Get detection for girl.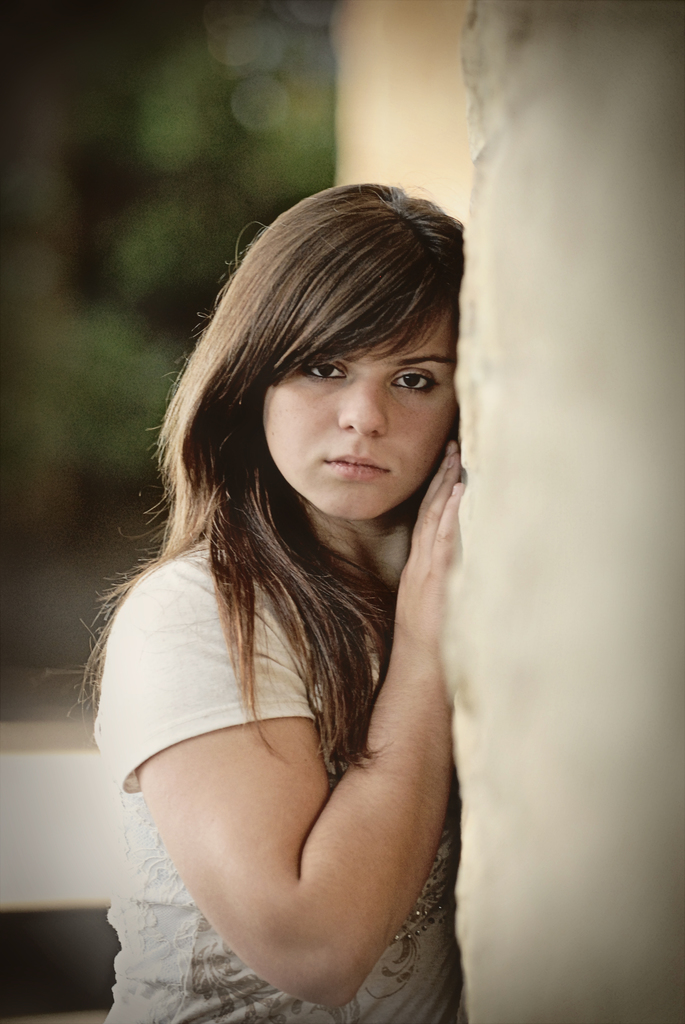
Detection: <region>95, 177, 472, 1023</region>.
